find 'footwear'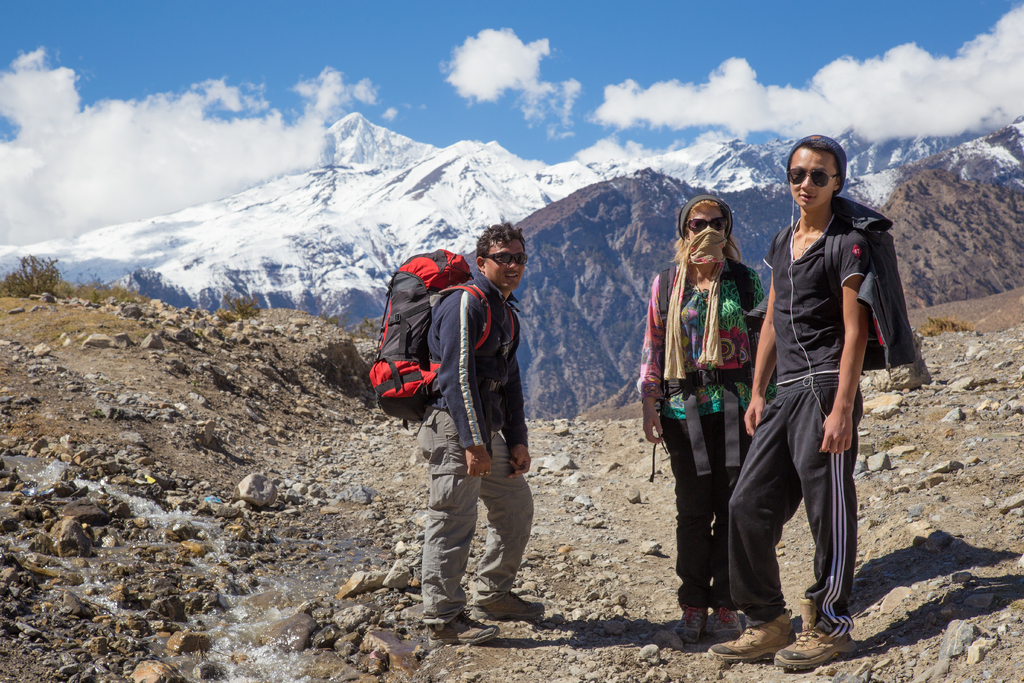
(x1=708, y1=605, x2=740, y2=641)
